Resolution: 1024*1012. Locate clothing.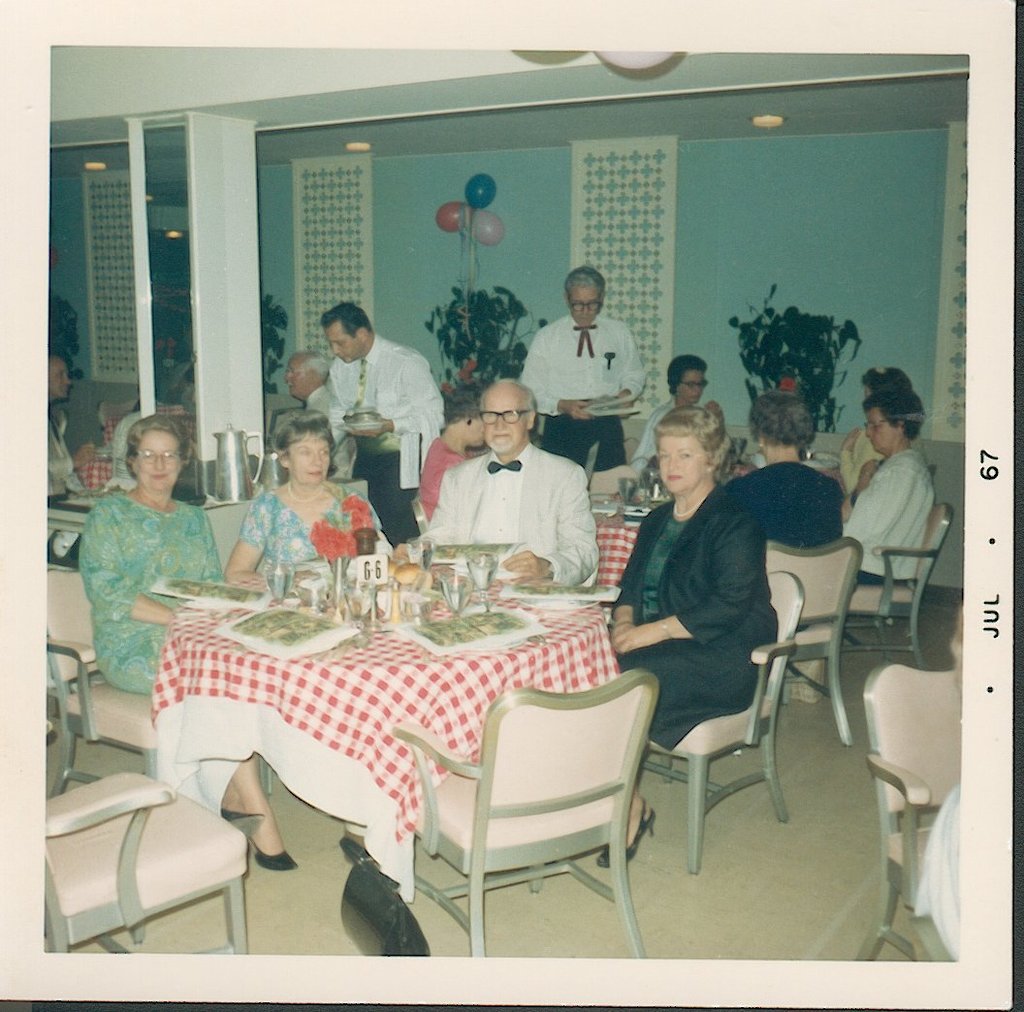
x1=591, y1=481, x2=784, y2=757.
